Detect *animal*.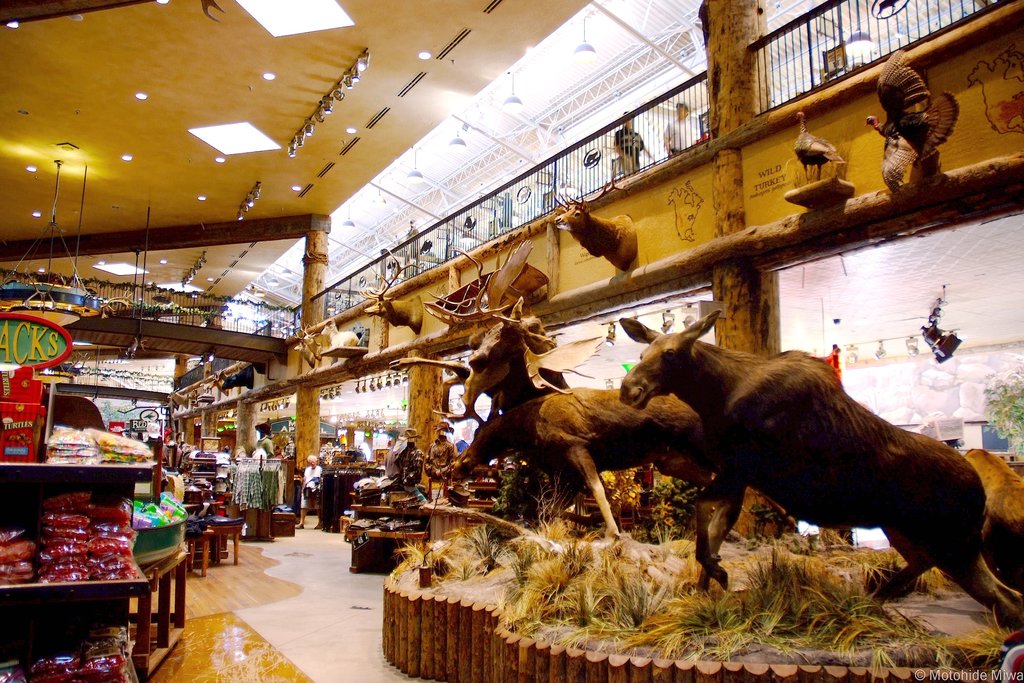
Detected at bbox=[164, 383, 193, 409].
